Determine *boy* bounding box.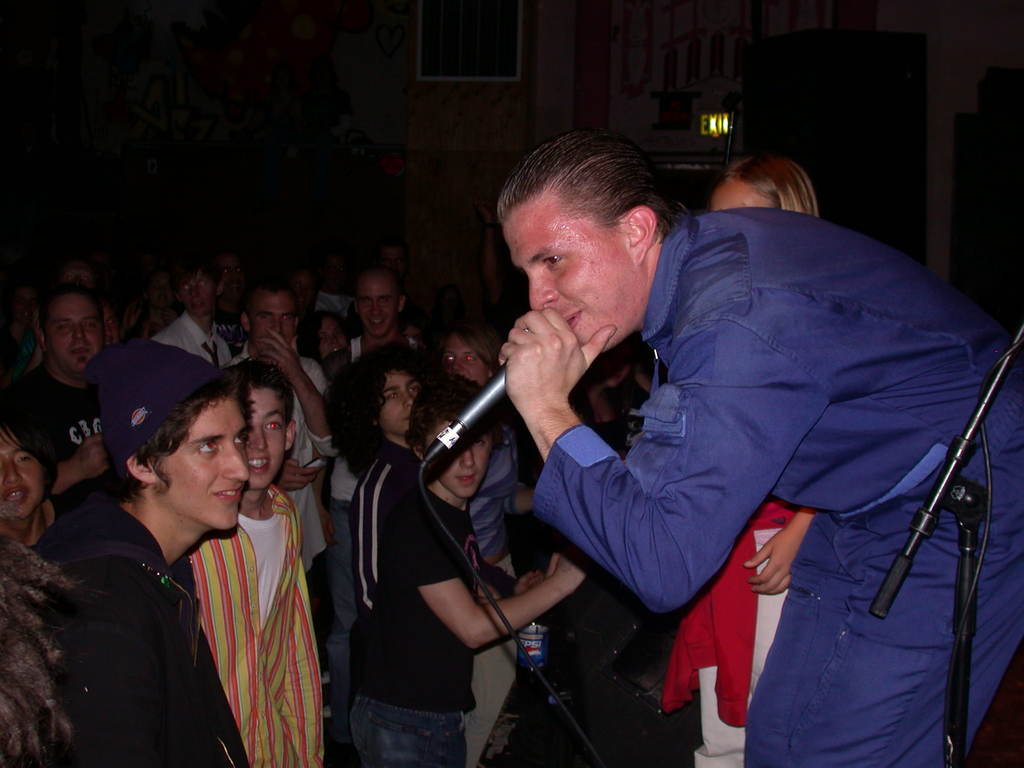
Determined: l=326, t=341, r=429, b=632.
